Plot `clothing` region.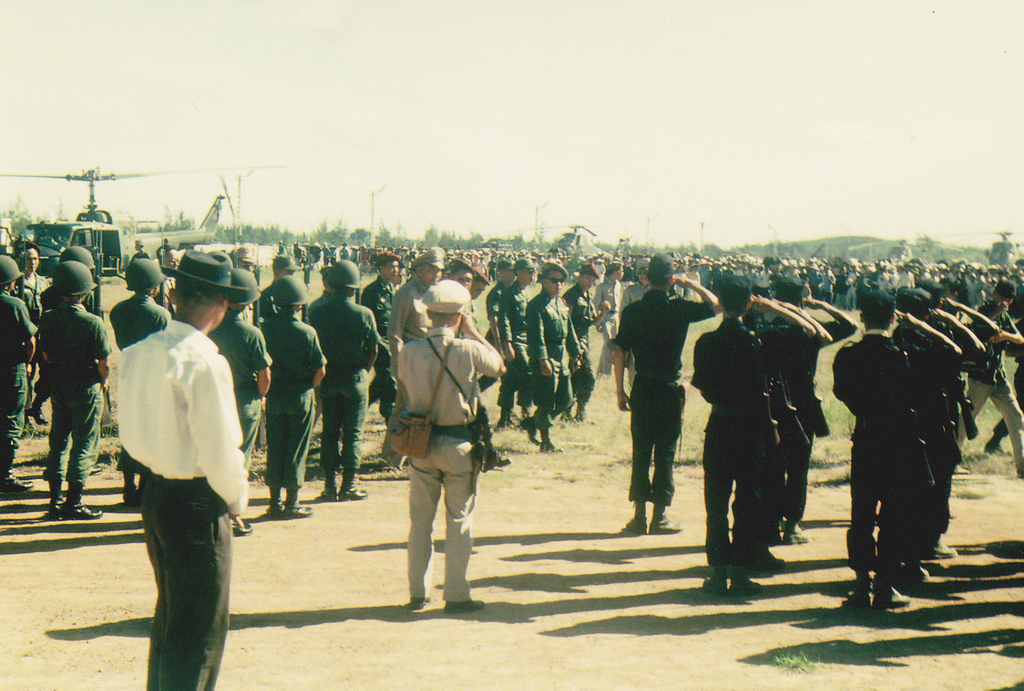
Plotted at select_region(794, 314, 849, 514).
